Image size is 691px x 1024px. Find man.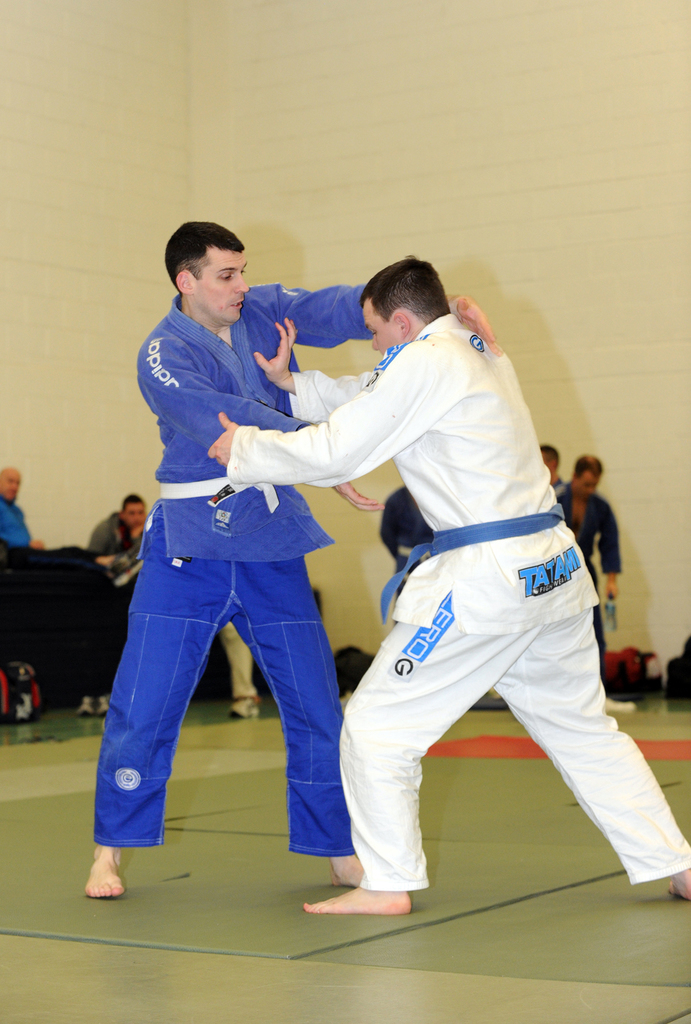
{"x1": 204, "y1": 255, "x2": 690, "y2": 913}.
